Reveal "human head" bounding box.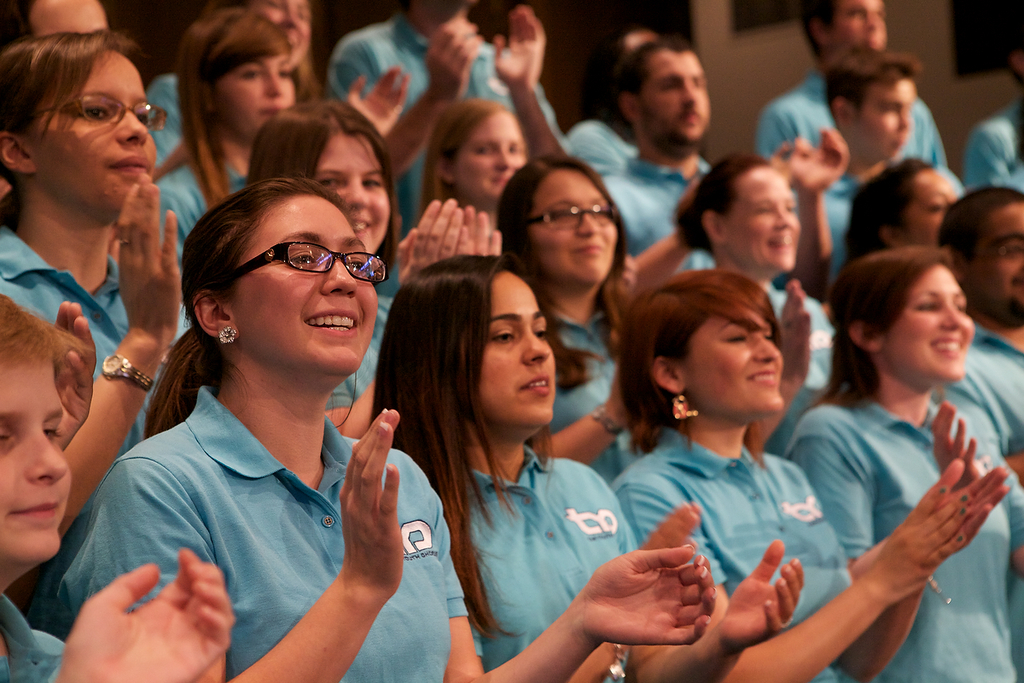
Revealed: l=28, t=0, r=105, b=33.
